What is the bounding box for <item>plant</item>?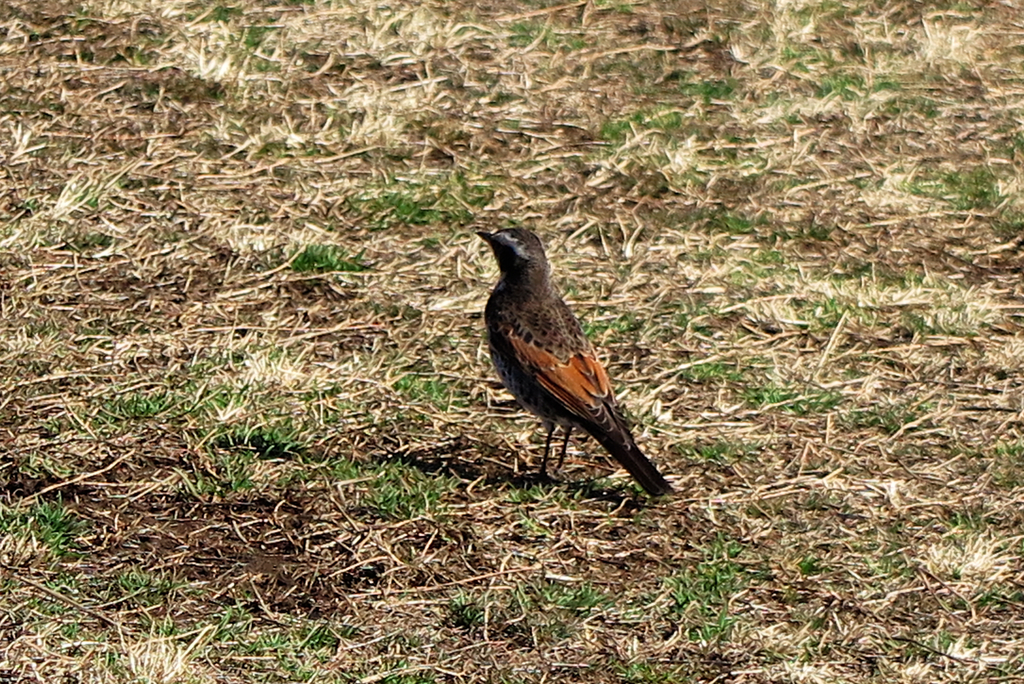
268/138/289/177.
